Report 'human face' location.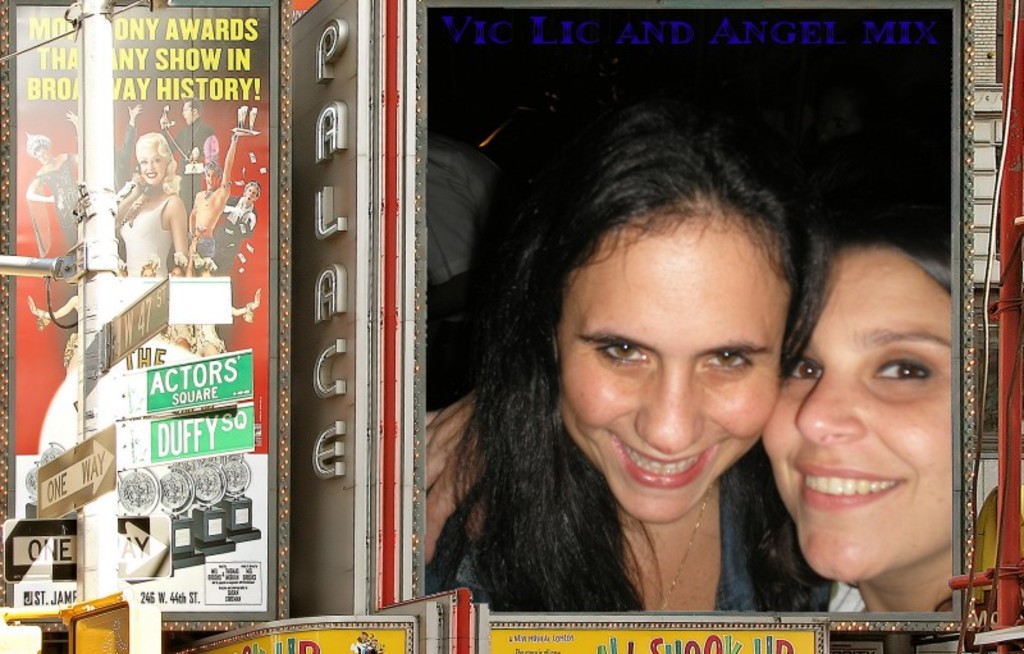
Report: [x1=182, y1=101, x2=192, y2=120].
